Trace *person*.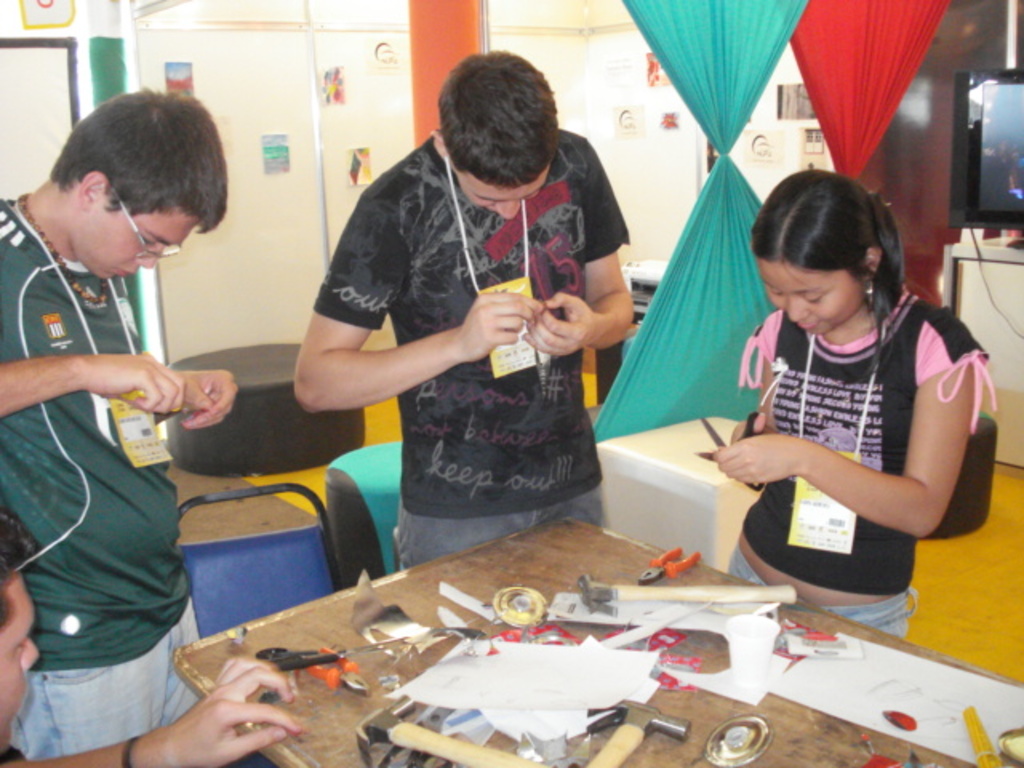
Traced to bbox=[290, 54, 637, 574].
